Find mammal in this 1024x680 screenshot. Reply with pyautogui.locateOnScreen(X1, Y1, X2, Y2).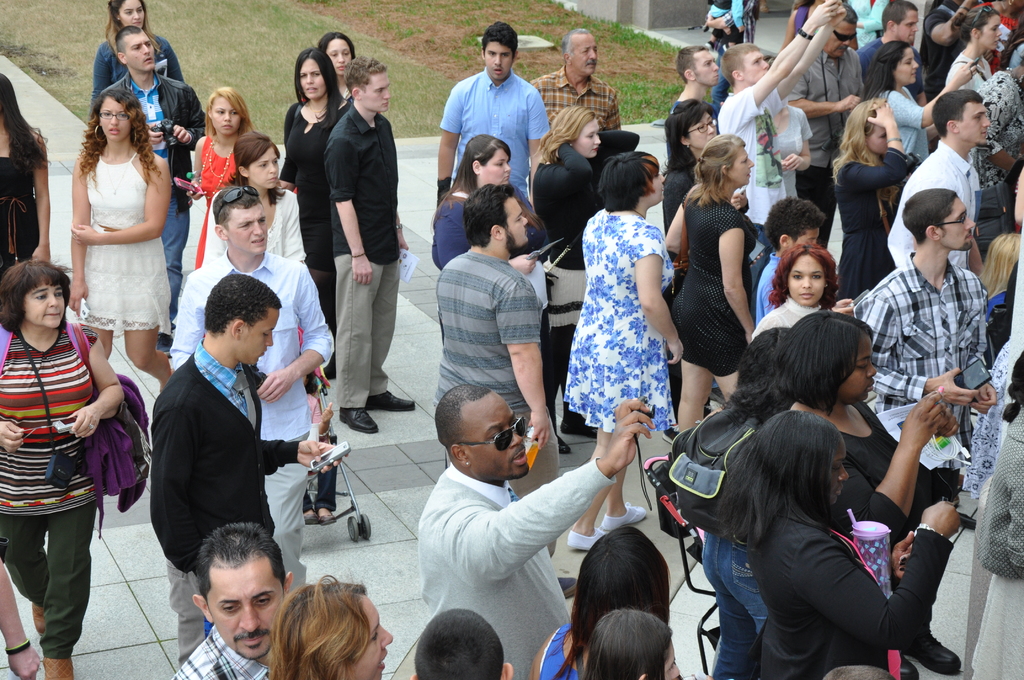
pyautogui.locateOnScreen(831, 97, 913, 300).
